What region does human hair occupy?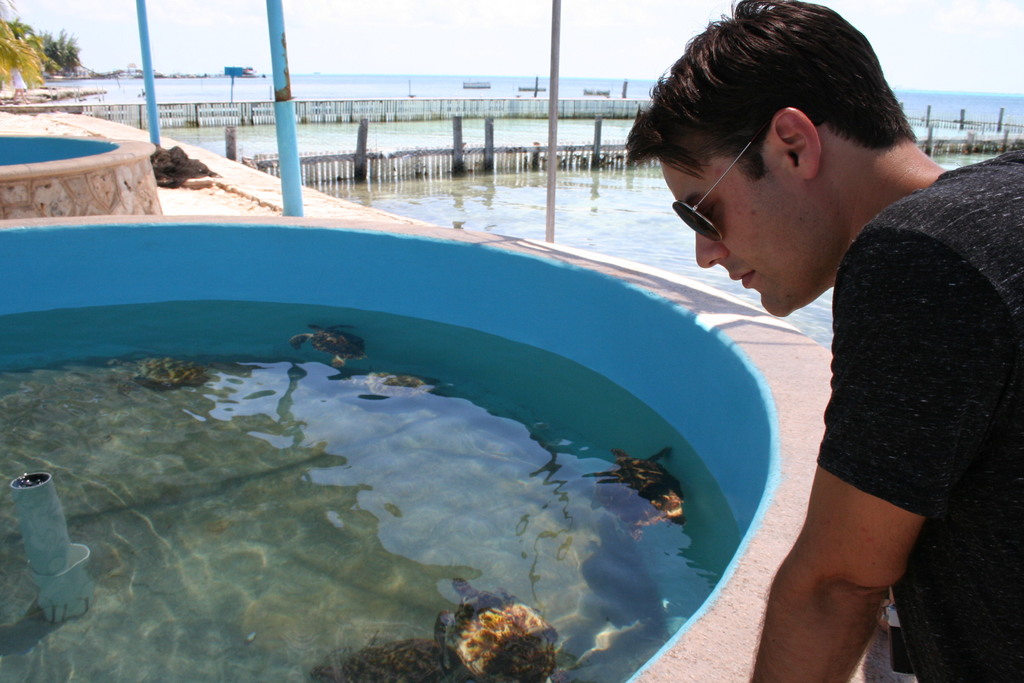
(684, 6, 913, 190).
